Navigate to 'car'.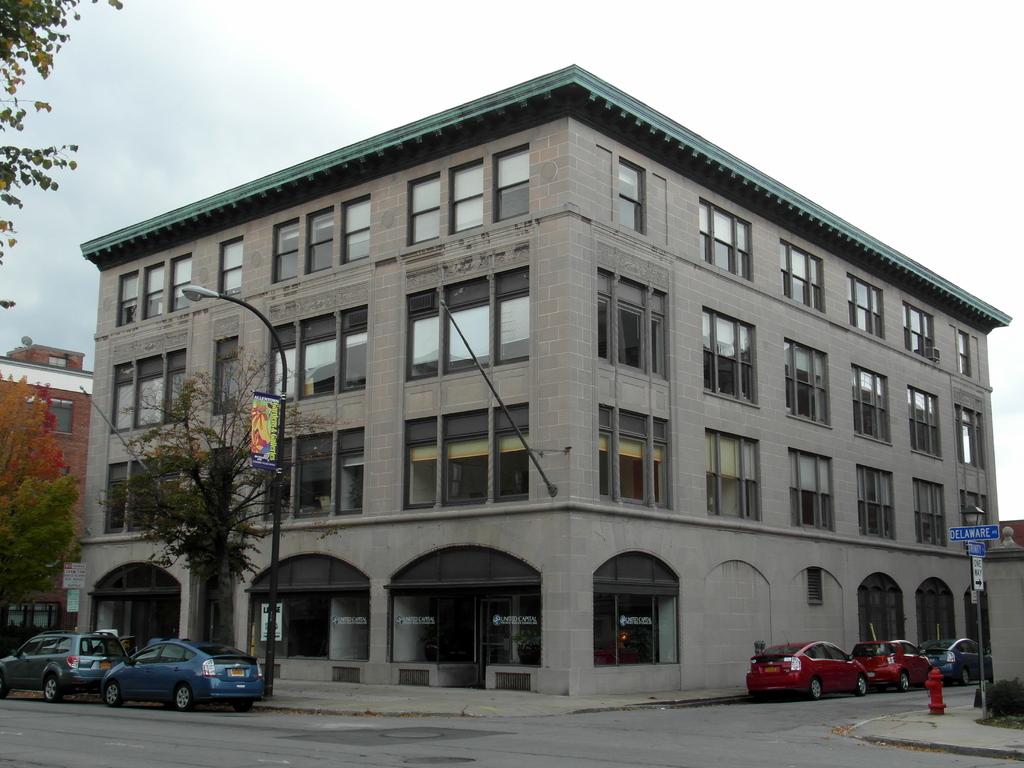
Navigation target: {"x1": 746, "y1": 637, "x2": 870, "y2": 700}.
